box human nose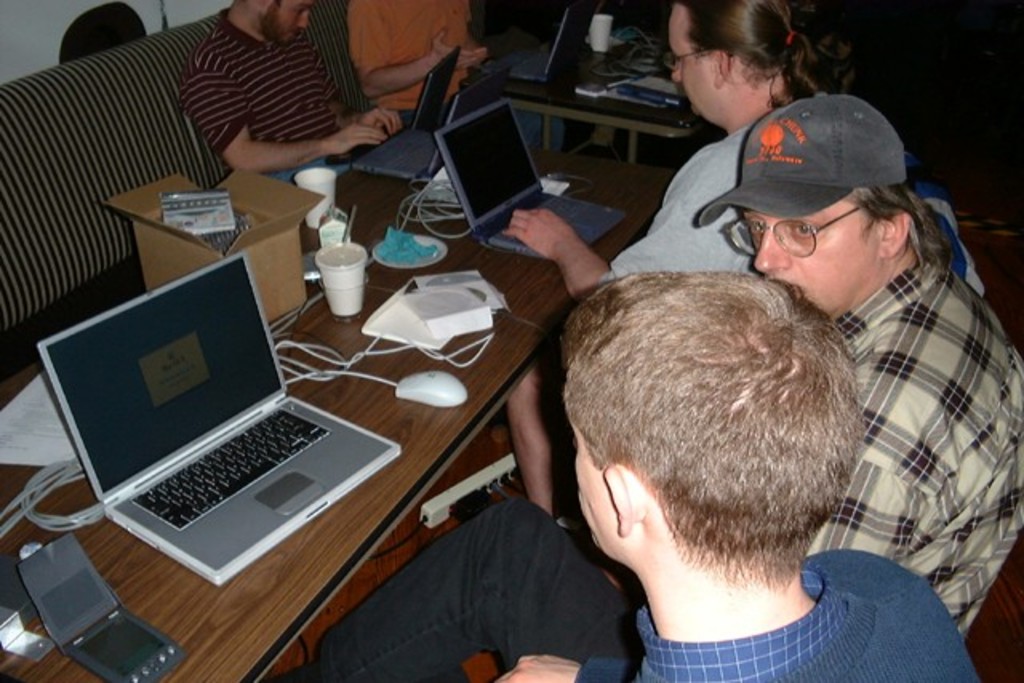
[667, 58, 683, 91]
